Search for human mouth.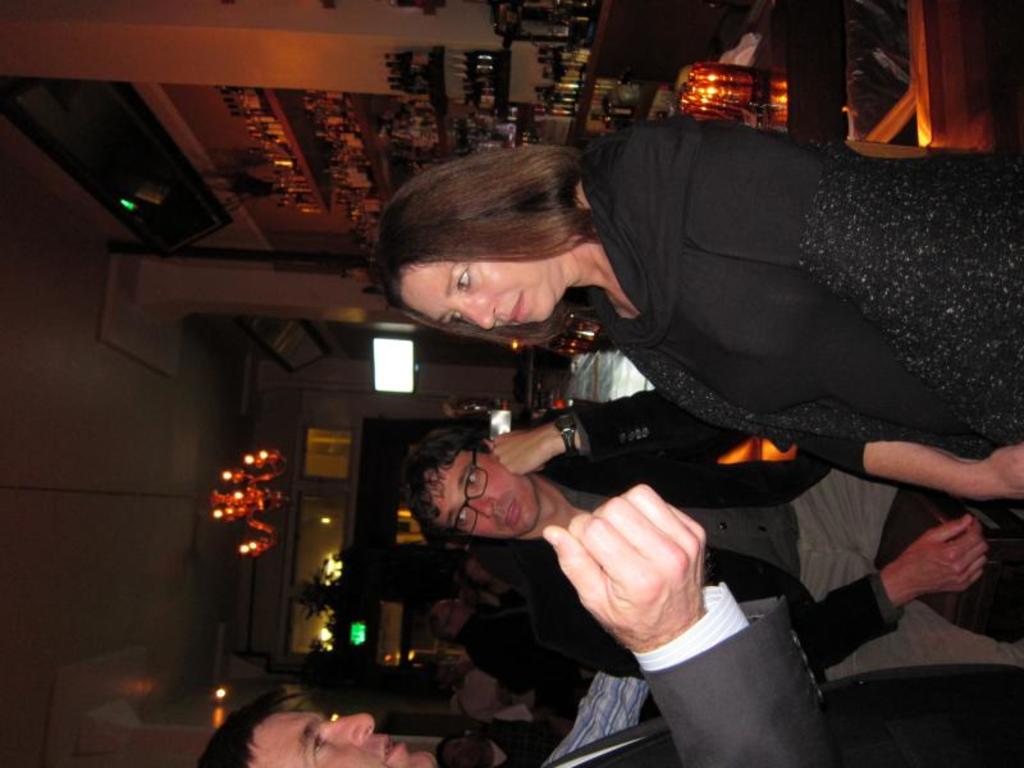
Found at {"x1": 383, "y1": 736, "x2": 403, "y2": 764}.
